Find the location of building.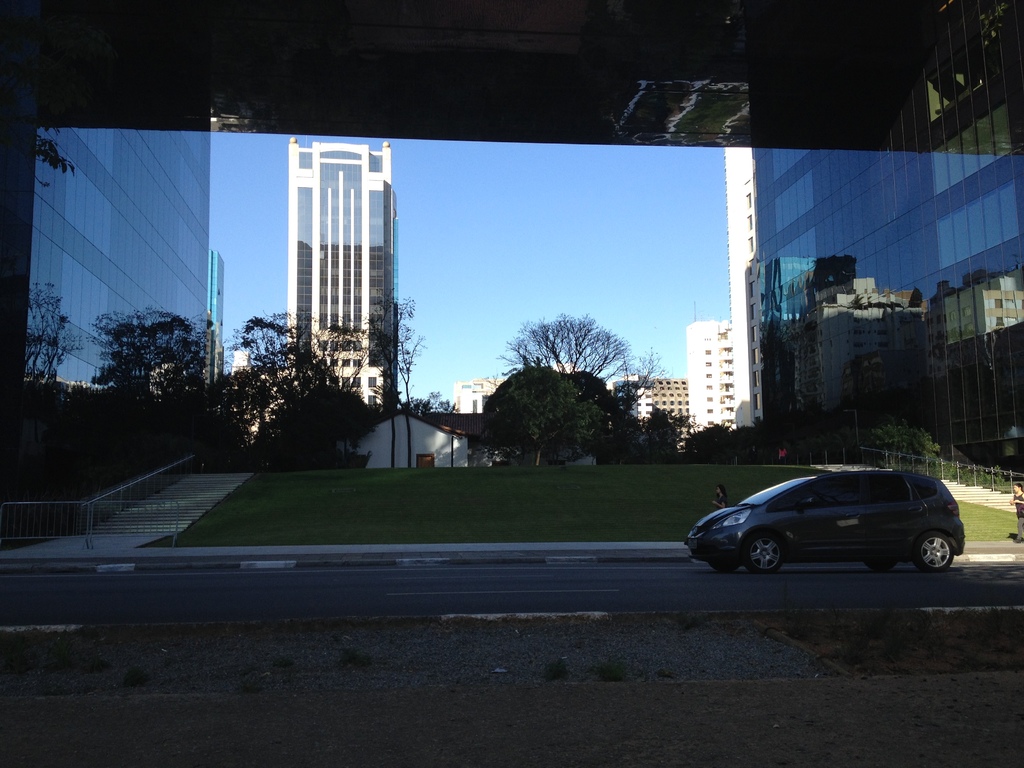
Location: region(12, 129, 209, 500).
